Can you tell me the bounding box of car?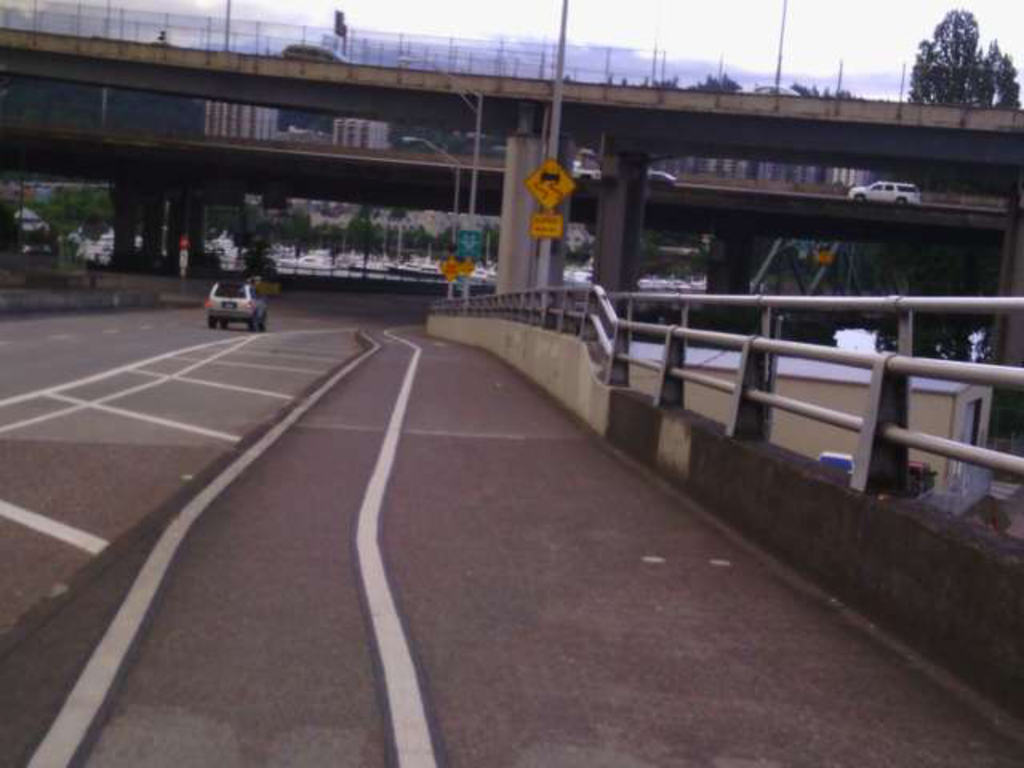
848, 181, 920, 205.
